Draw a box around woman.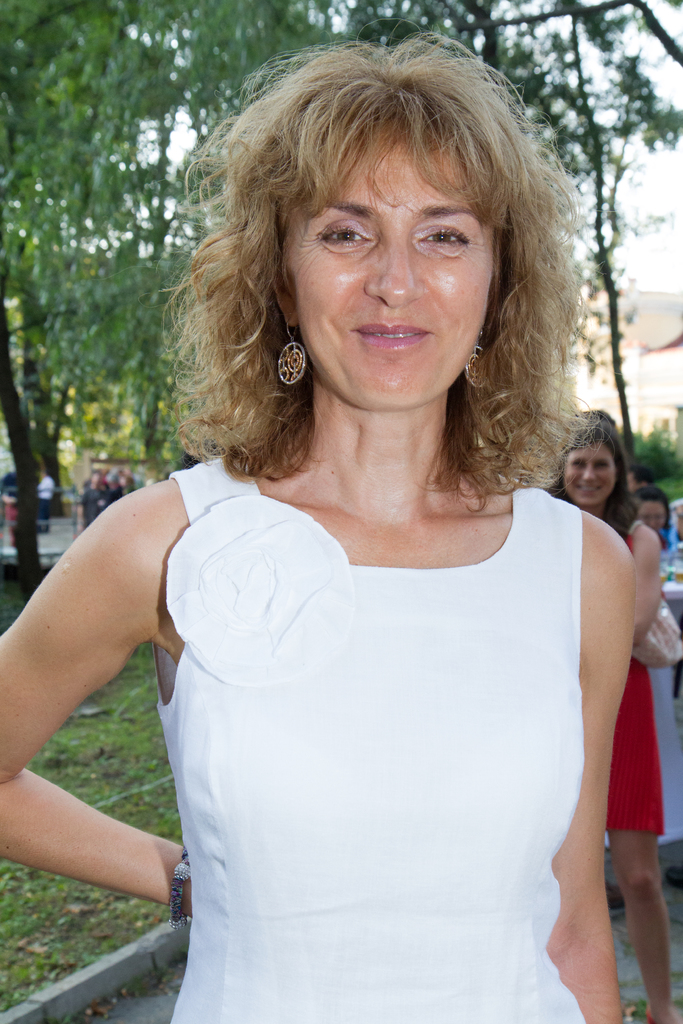
Rect(645, 481, 682, 561).
